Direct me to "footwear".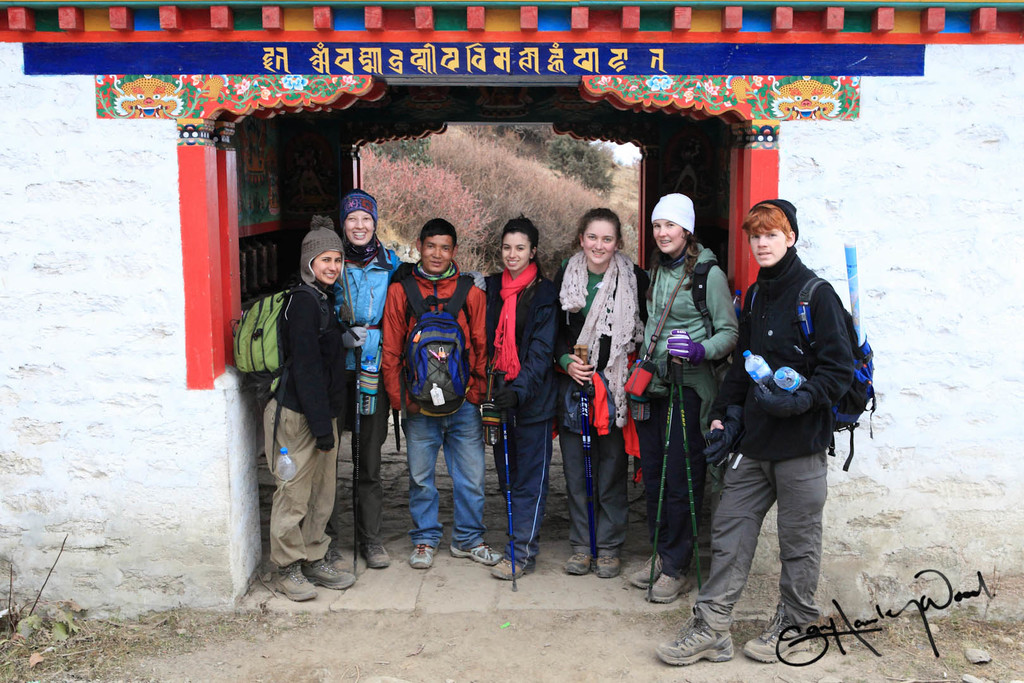
Direction: [x1=301, y1=555, x2=356, y2=589].
